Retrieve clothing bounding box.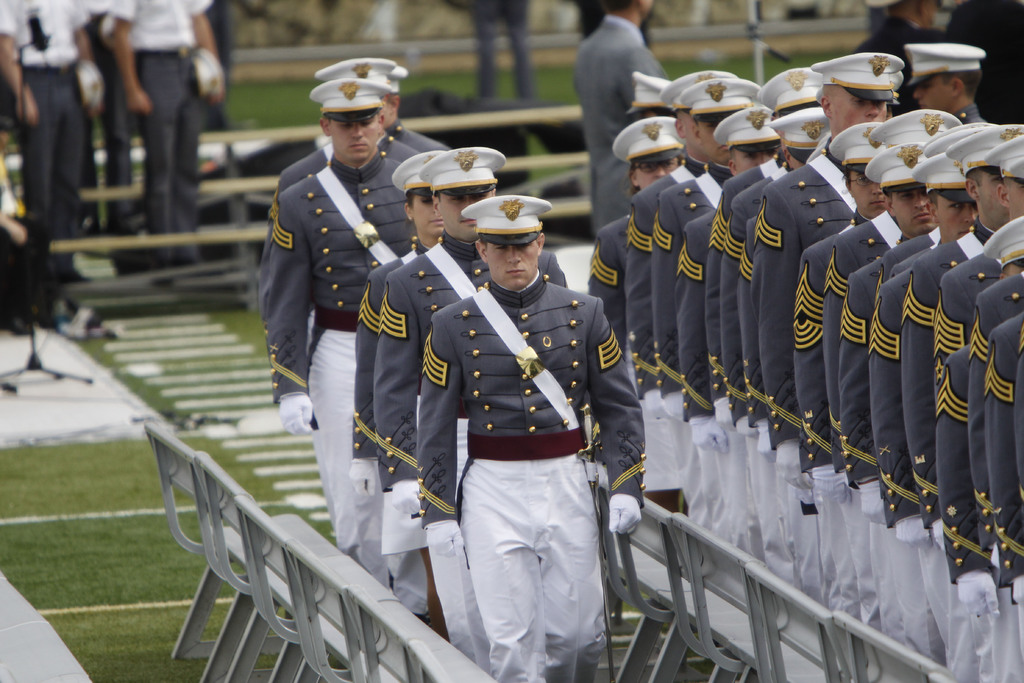
Bounding box: crop(205, 0, 229, 133).
